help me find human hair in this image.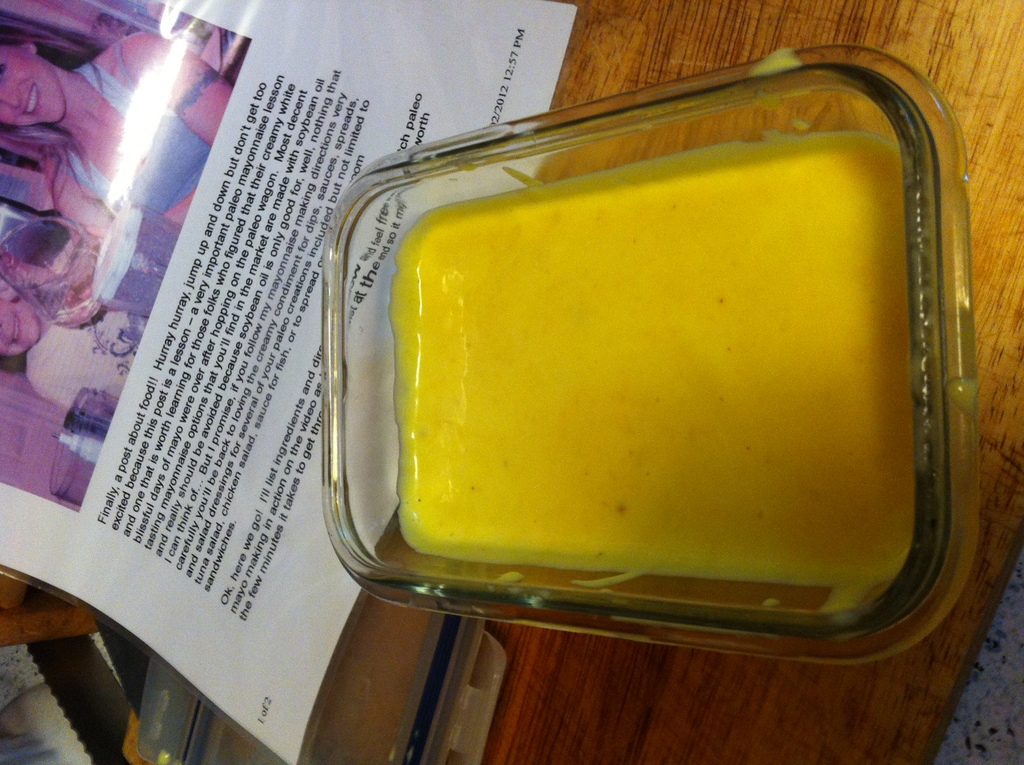
Found it: left=3, top=15, right=116, bottom=181.
